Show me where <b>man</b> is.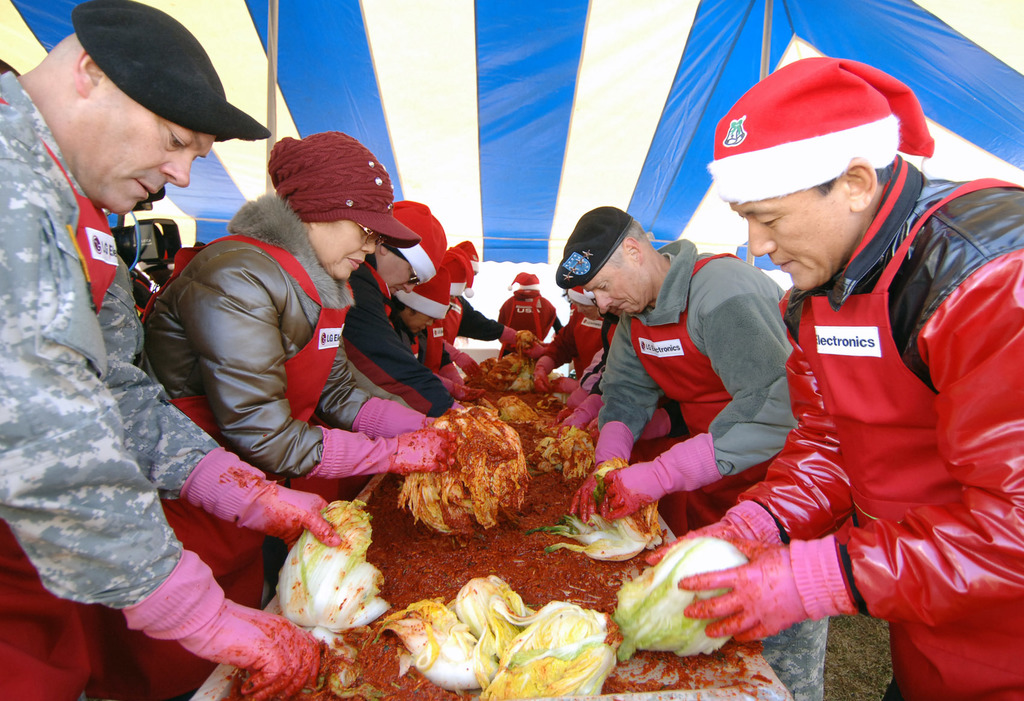
<b>man</b> is at bbox(8, 0, 333, 695).
